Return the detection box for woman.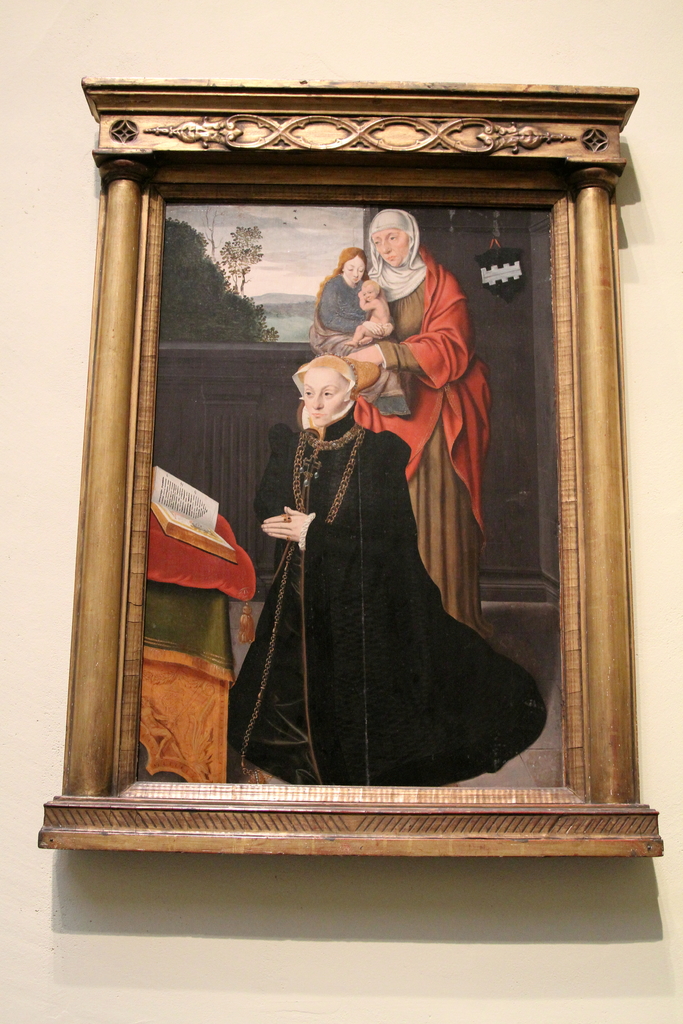
BBox(311, 239, 411, 419).
